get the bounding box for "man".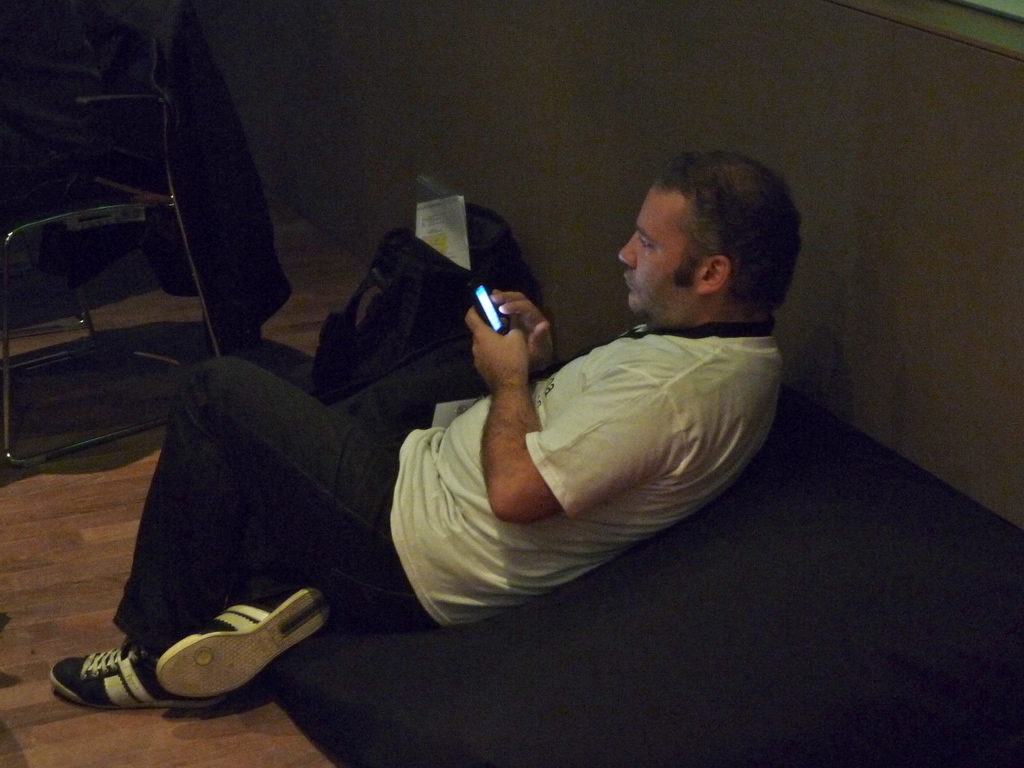
<region>52, 147, 801, 714</region>.
